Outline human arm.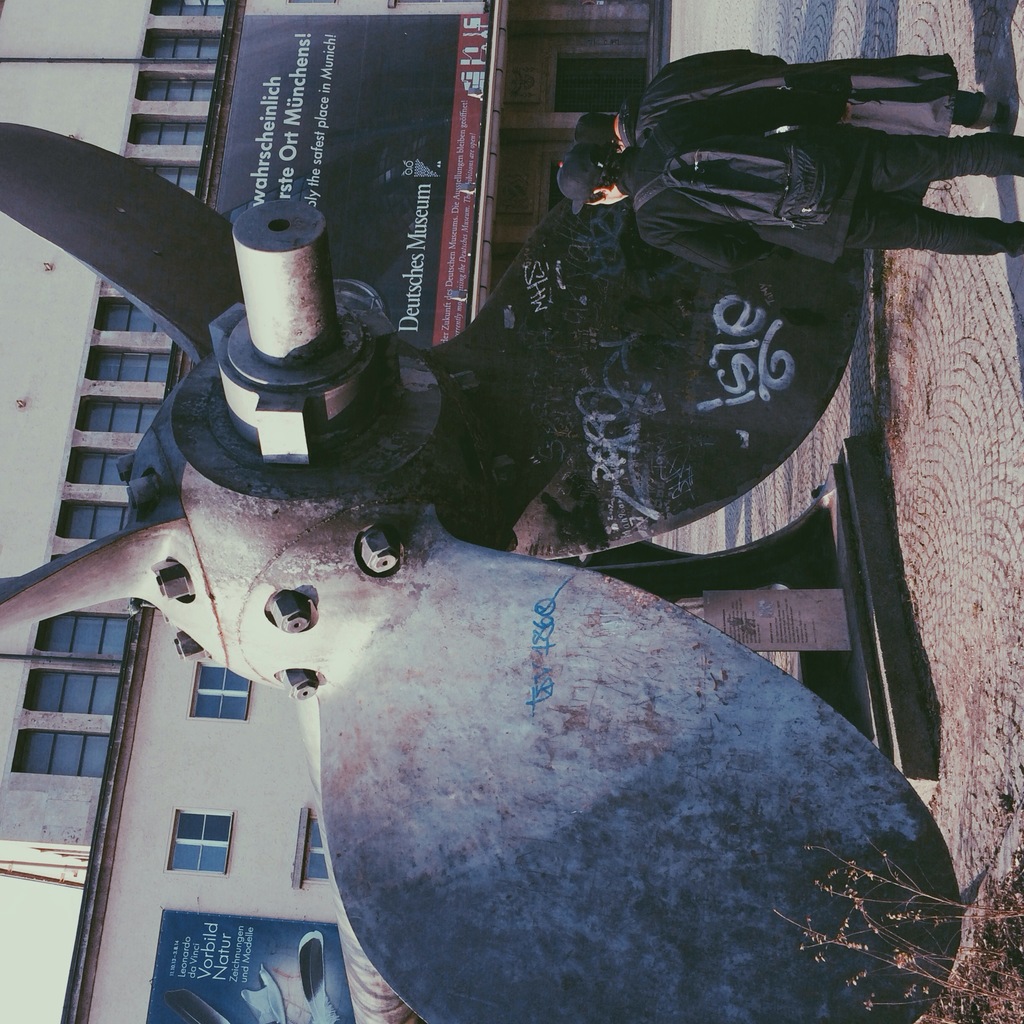
Outline: region(637, 220, 769, 266).
